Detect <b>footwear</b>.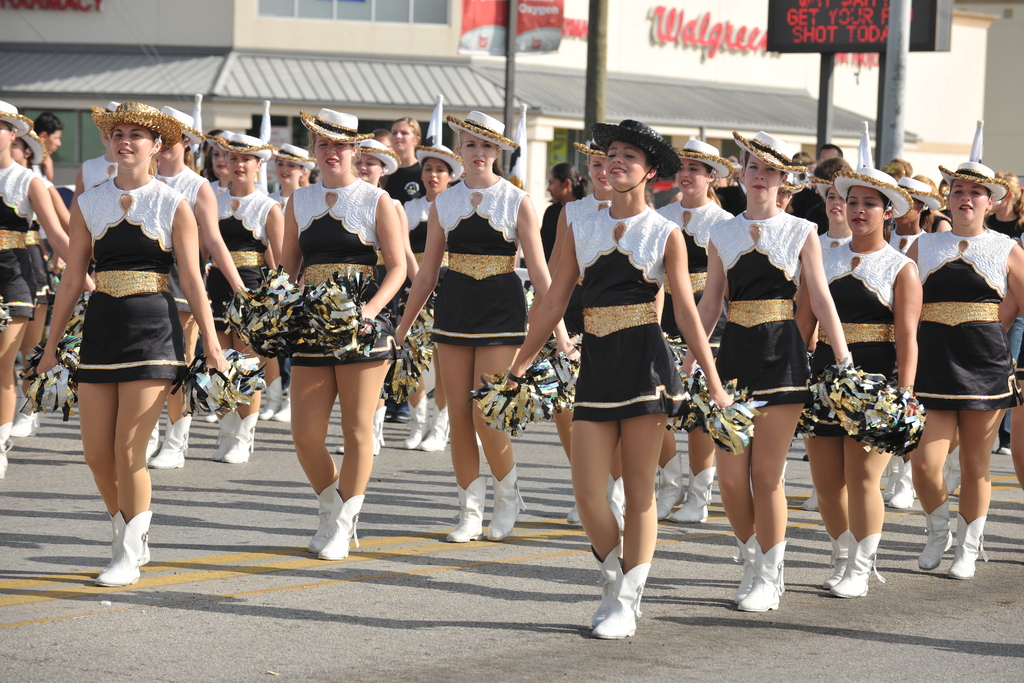
Detected at {"left": 950, "top": 510, "right": 993, "bottom": 581}.
